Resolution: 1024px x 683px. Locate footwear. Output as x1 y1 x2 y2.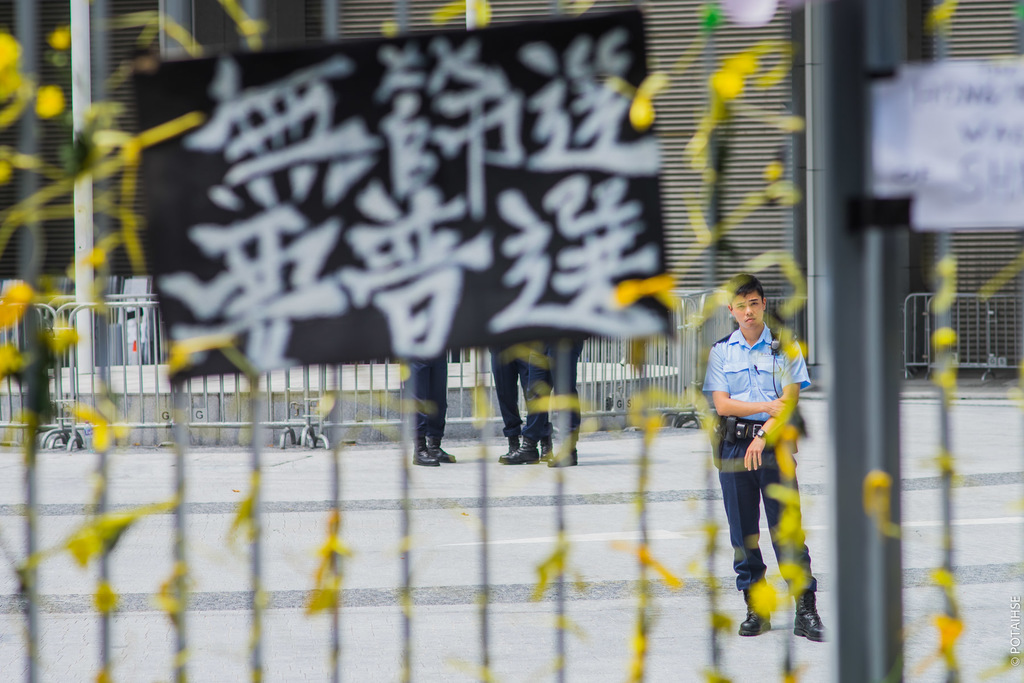
737 584 773 636.
